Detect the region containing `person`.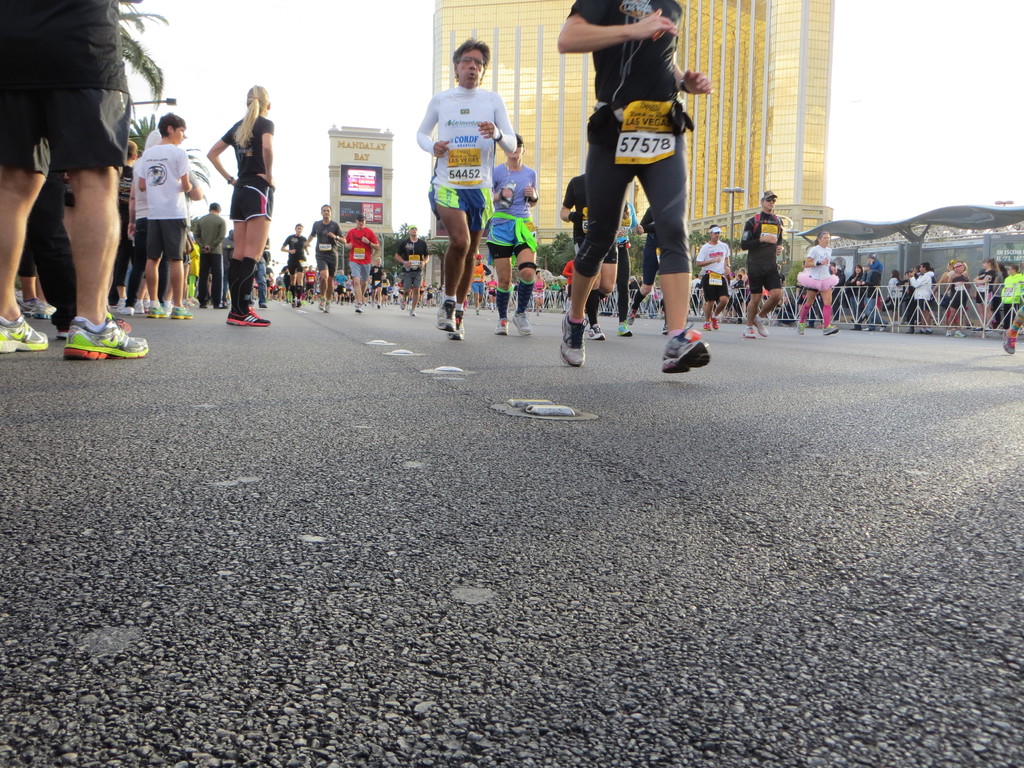
0 0 147 362.
